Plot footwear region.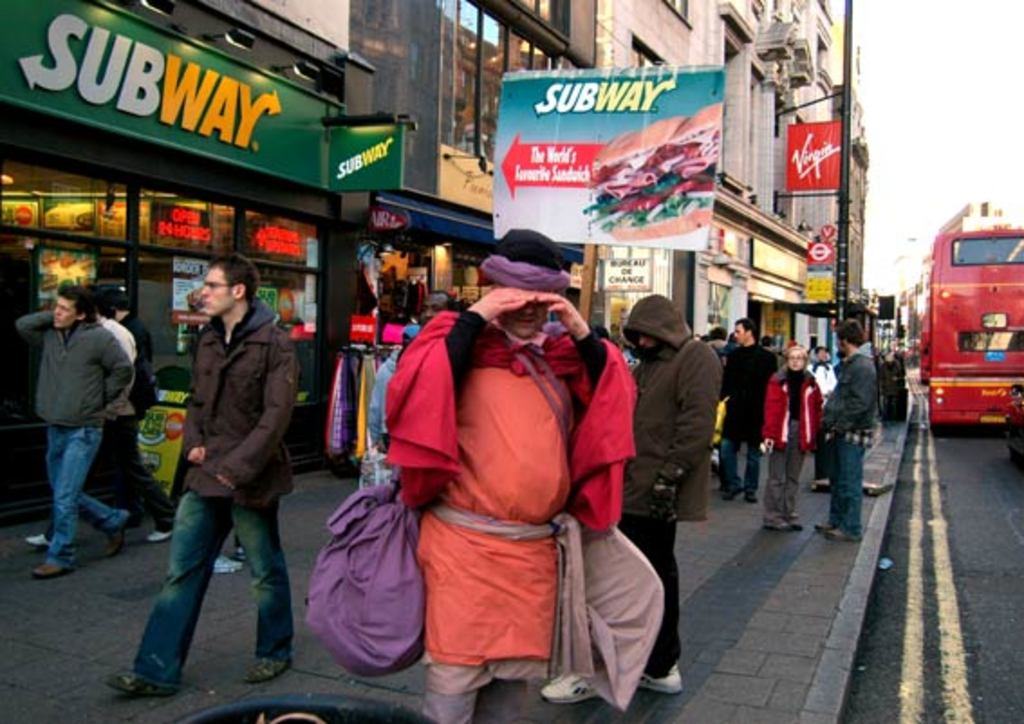
Plotted at 101/507/128/558.
